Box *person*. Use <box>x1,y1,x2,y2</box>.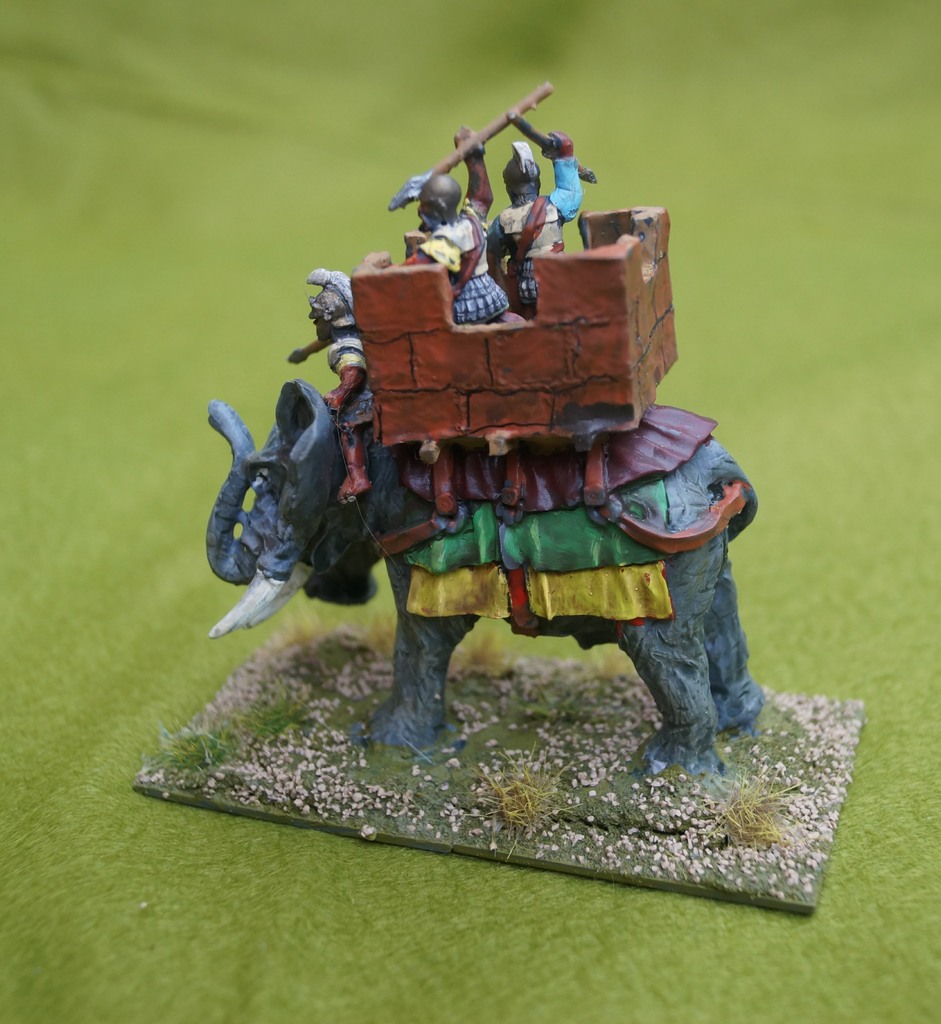
<box>487,134,583,314</box>.
